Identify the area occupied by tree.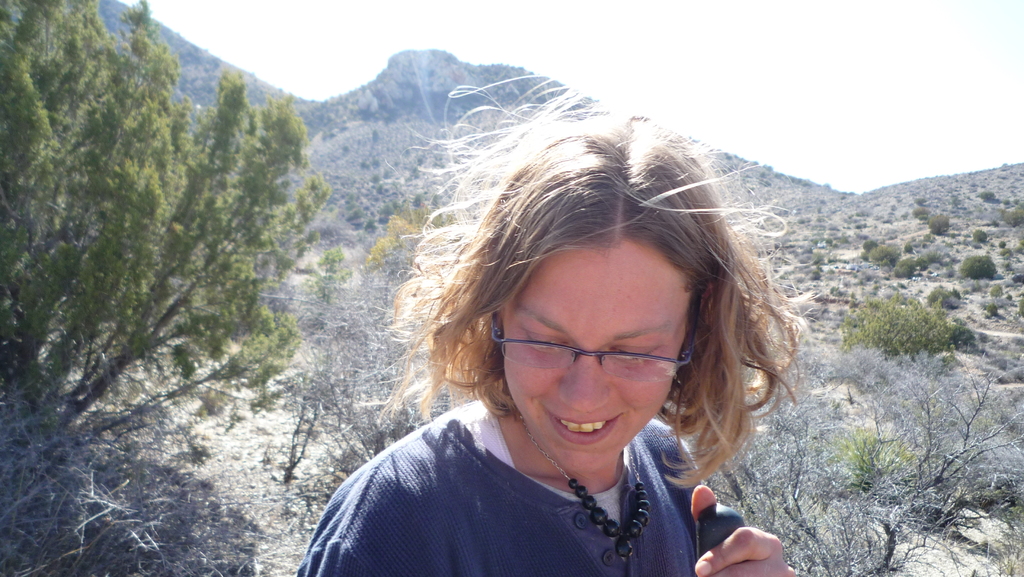
Area: pyautogui.locateOnScreen(0, 0, 332, 446).
